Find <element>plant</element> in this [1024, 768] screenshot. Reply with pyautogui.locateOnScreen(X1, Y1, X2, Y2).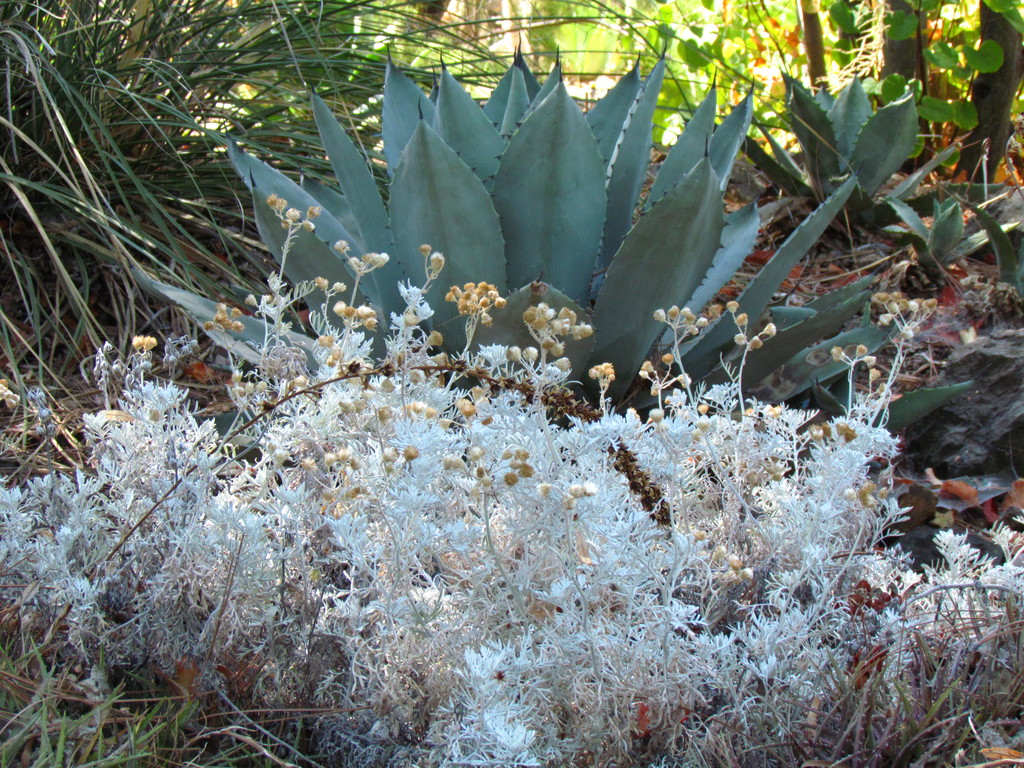
pyautogui.locateOnScreen(873, 343, 987, 438).
